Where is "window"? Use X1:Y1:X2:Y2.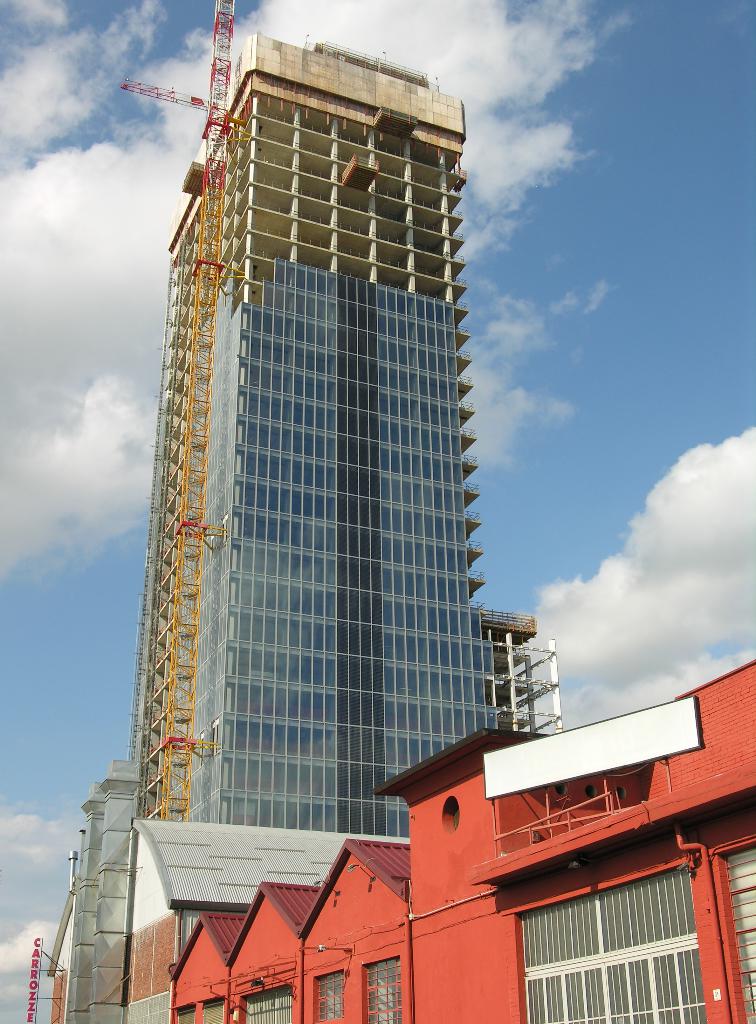
236:980:290:1023.
